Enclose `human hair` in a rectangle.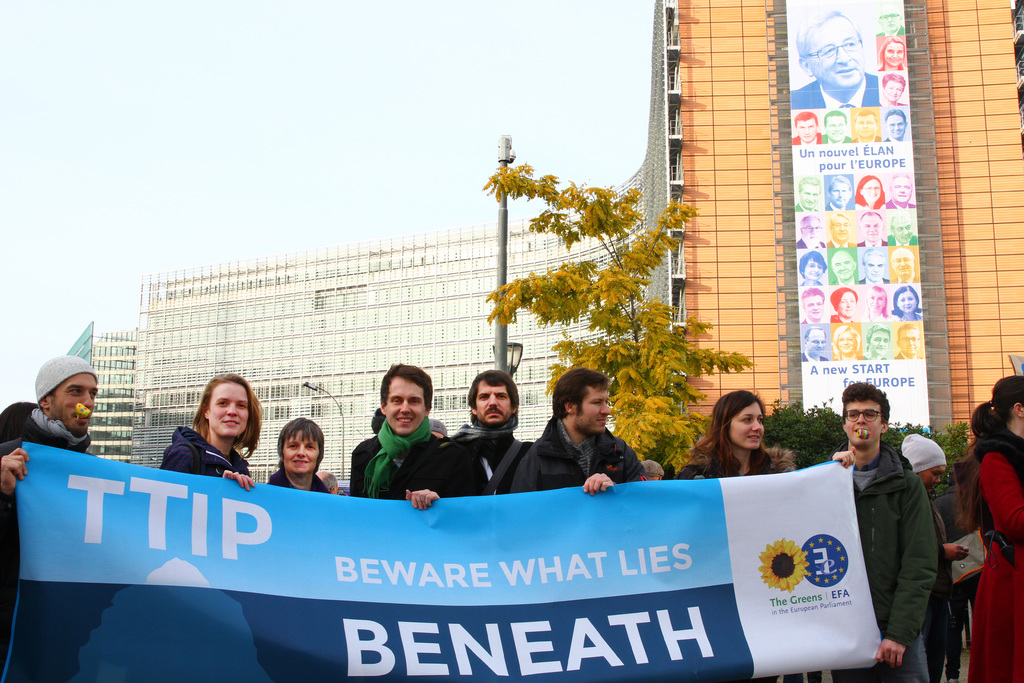
876,35,905,68.
